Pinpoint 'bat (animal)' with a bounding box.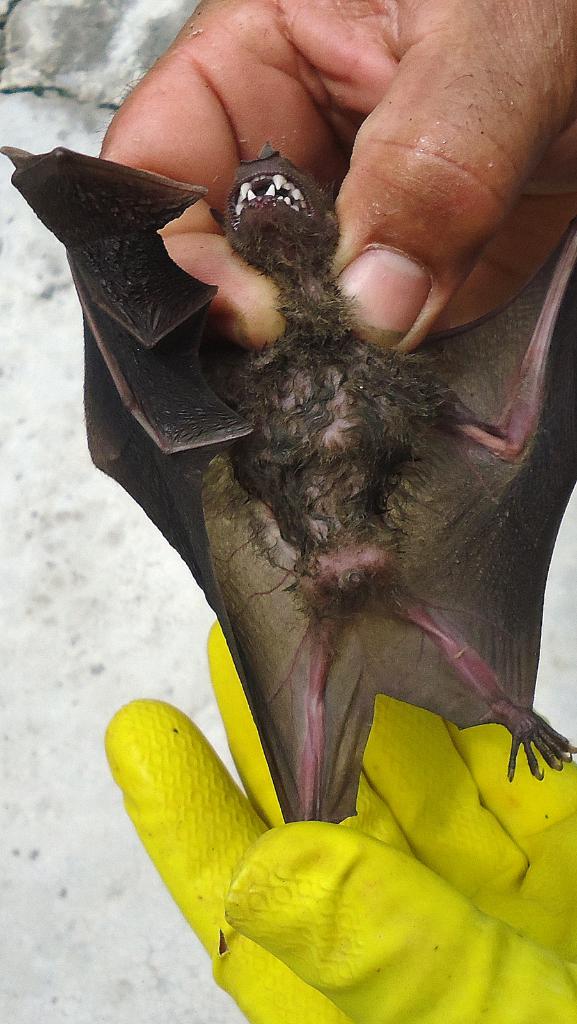
[left=0, top=141, right=576, bottom=829].
